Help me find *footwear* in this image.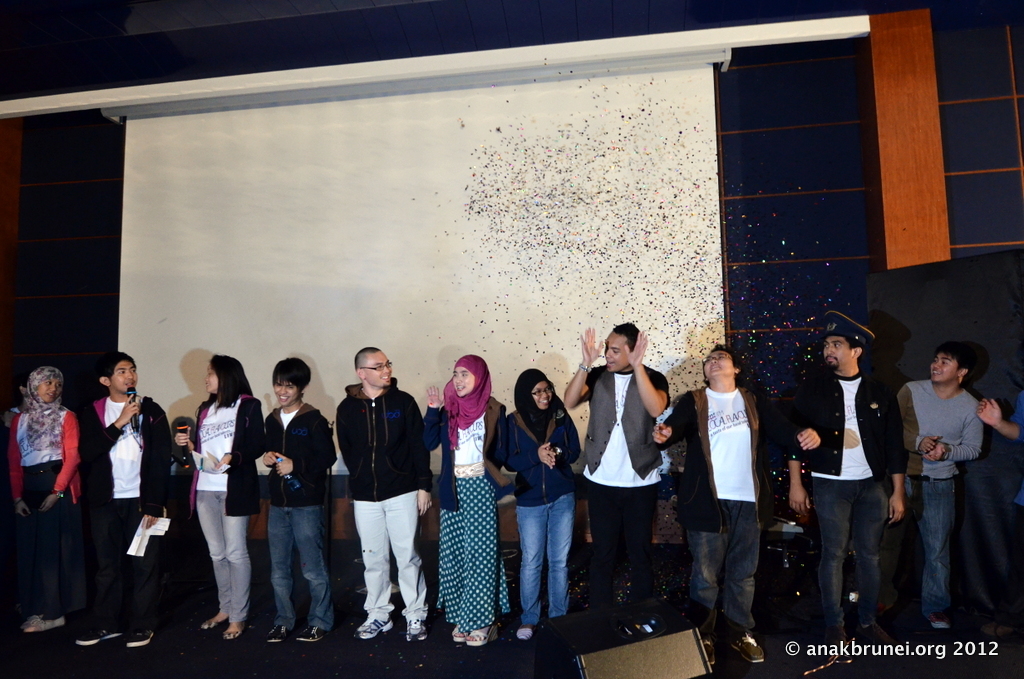
Found it: x1=24 y1=615 x2=68 y2=629.
